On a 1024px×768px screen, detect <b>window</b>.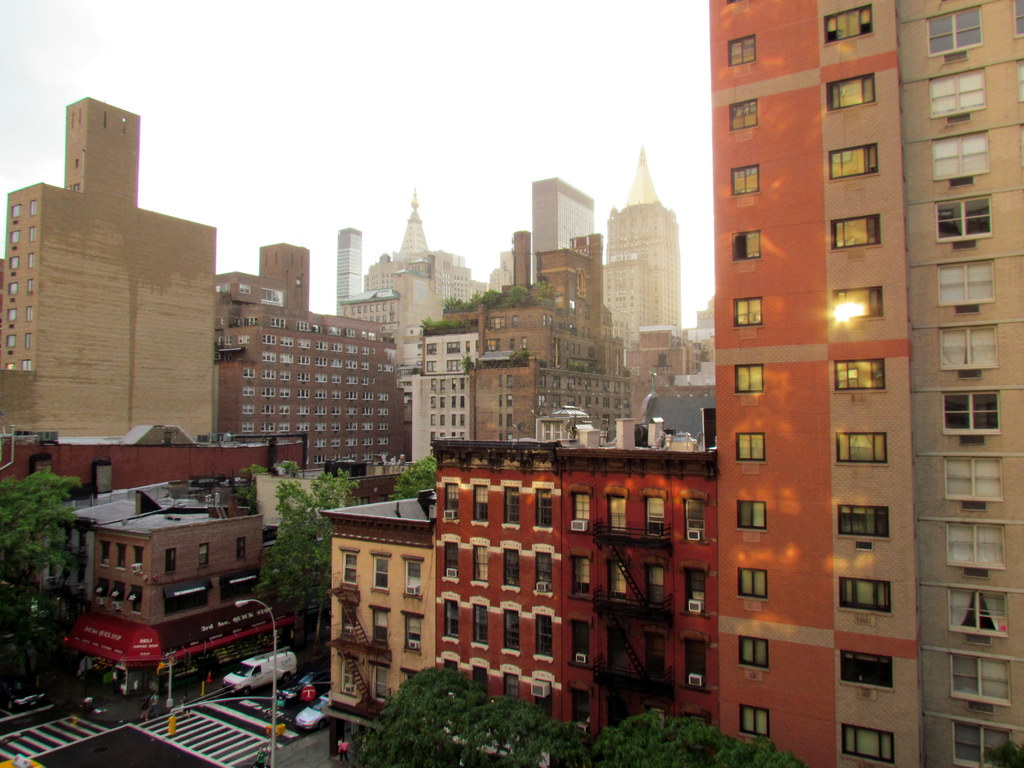
l=509, t=611, r=514, b=650.
